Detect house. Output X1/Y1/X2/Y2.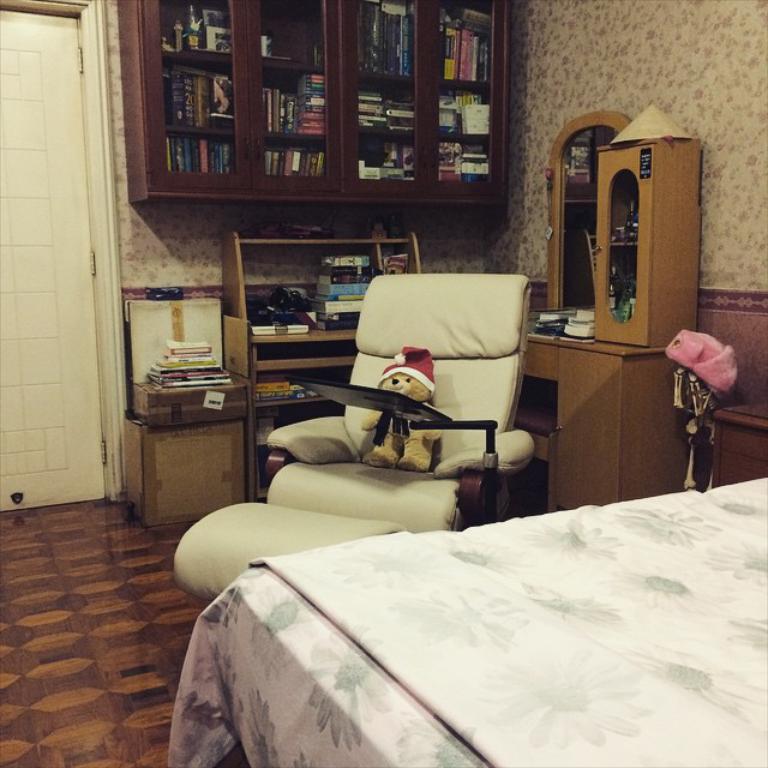
0/0/767/767.
